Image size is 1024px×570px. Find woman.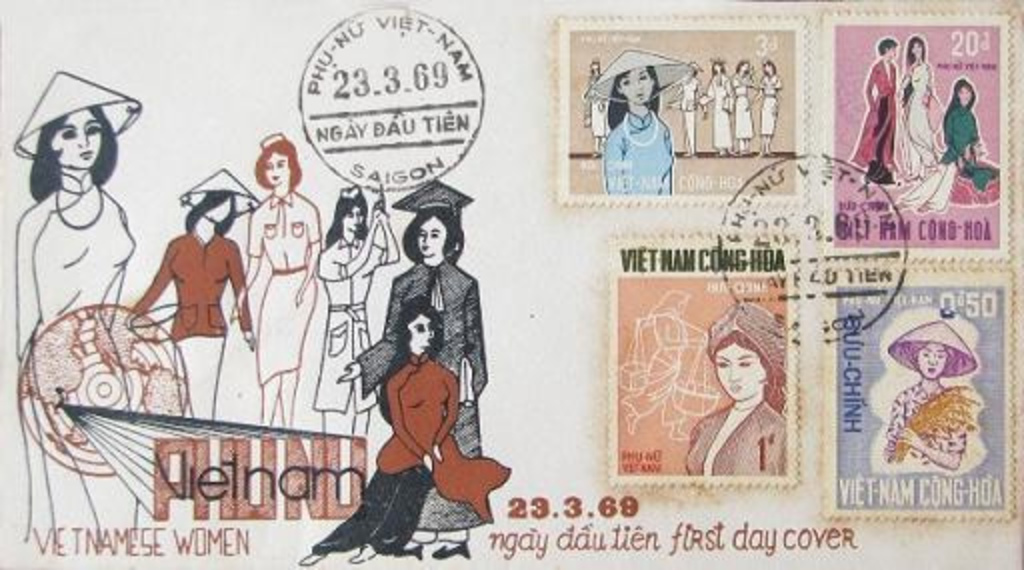
BBox(678, 290, 790, 480).
